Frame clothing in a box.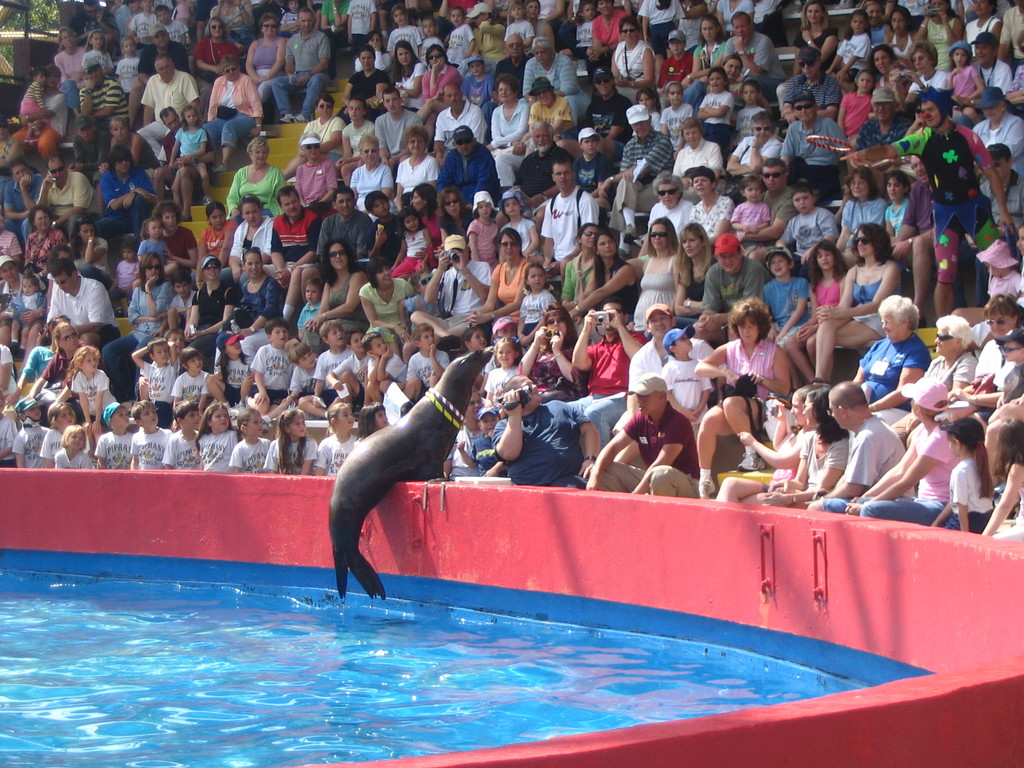
bbox(297, 156, 338, 214).
